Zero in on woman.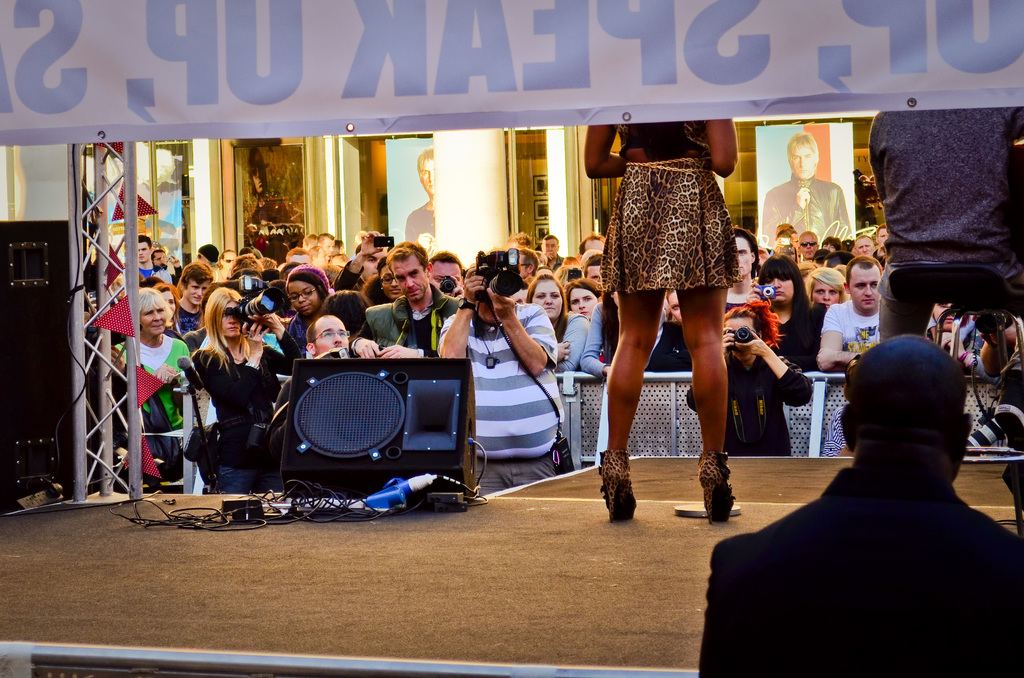
Zeroed in: [570,278,606,361].
